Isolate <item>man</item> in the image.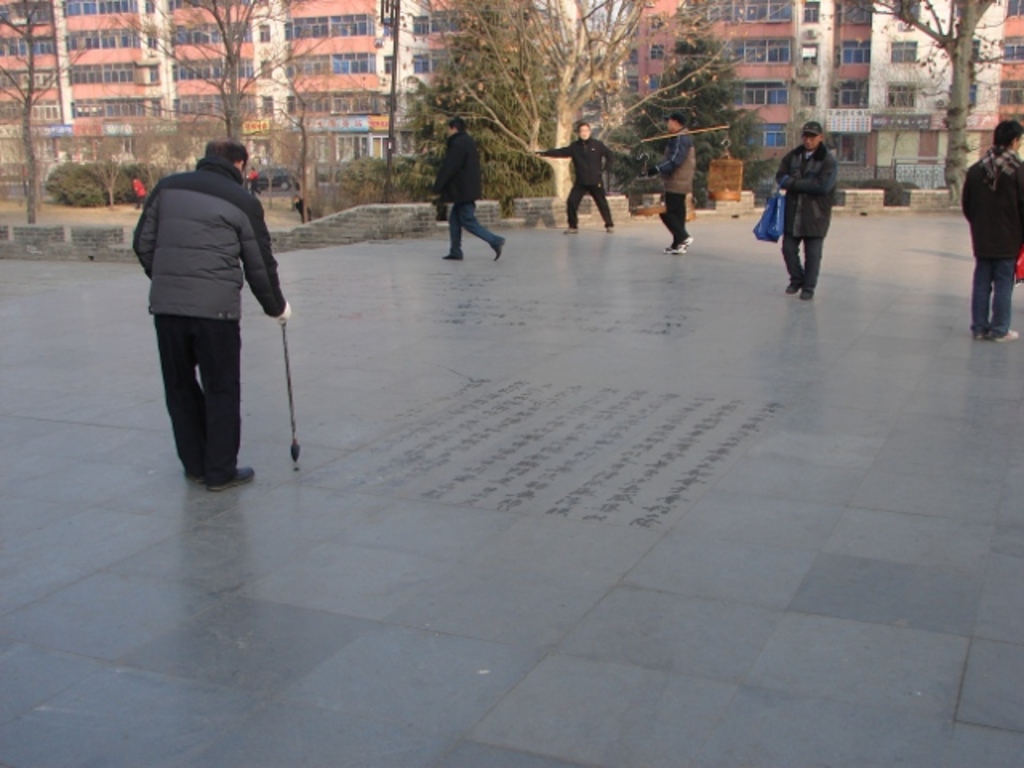
Isolated region: 130,134,283,501.
